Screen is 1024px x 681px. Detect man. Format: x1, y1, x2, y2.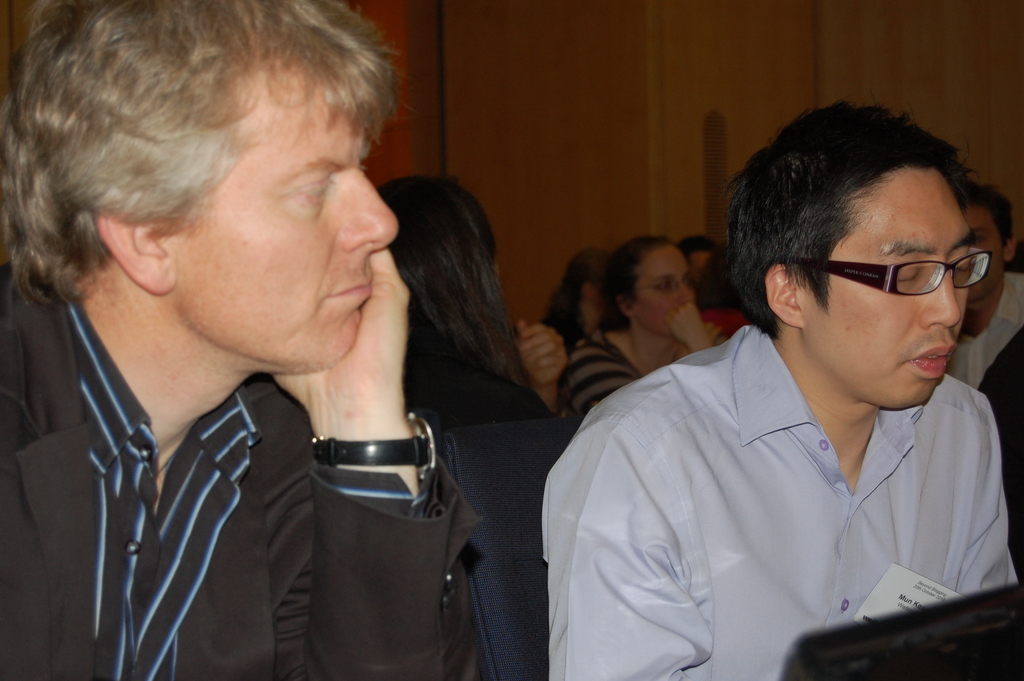
950, 182, 1023, 400.
